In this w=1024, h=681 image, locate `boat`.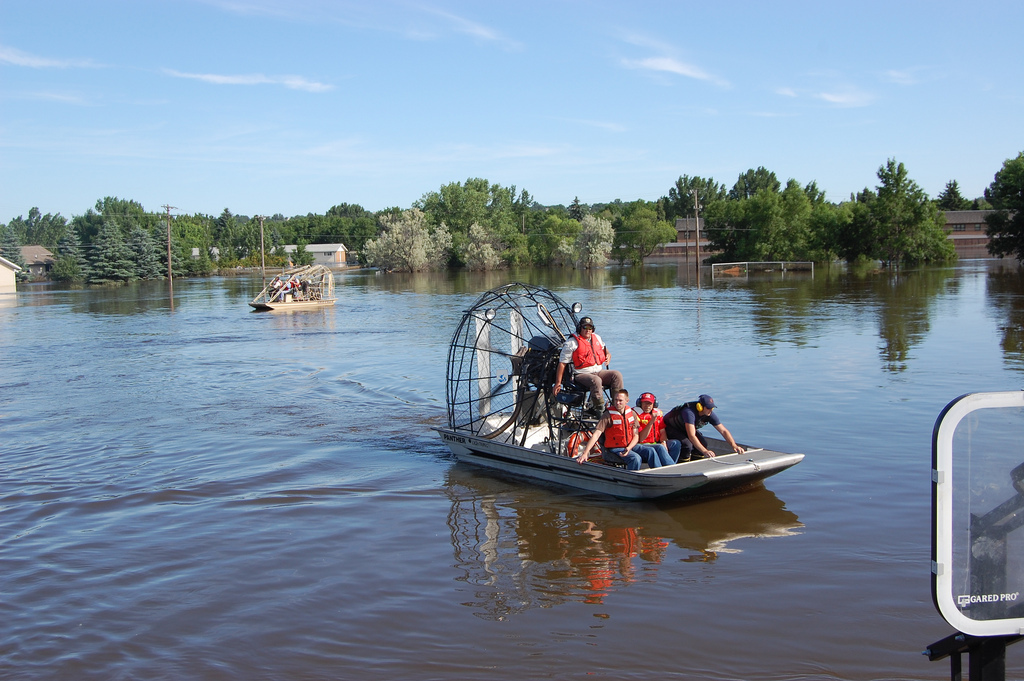
Bounding box: (248, 263, 338, 318).
